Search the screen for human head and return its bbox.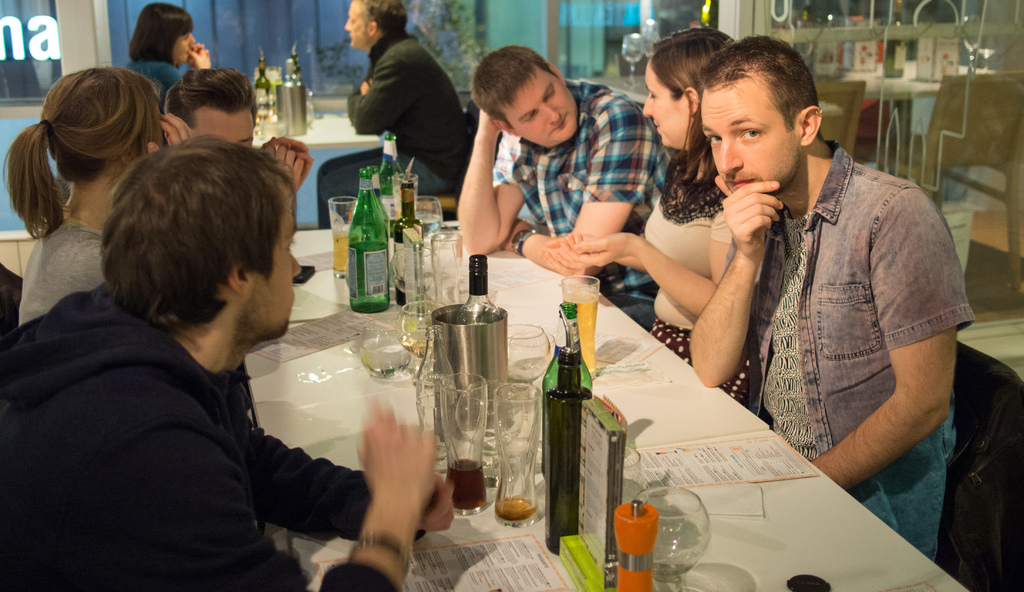
Found: bbox=[640, 25, 739, 152].
